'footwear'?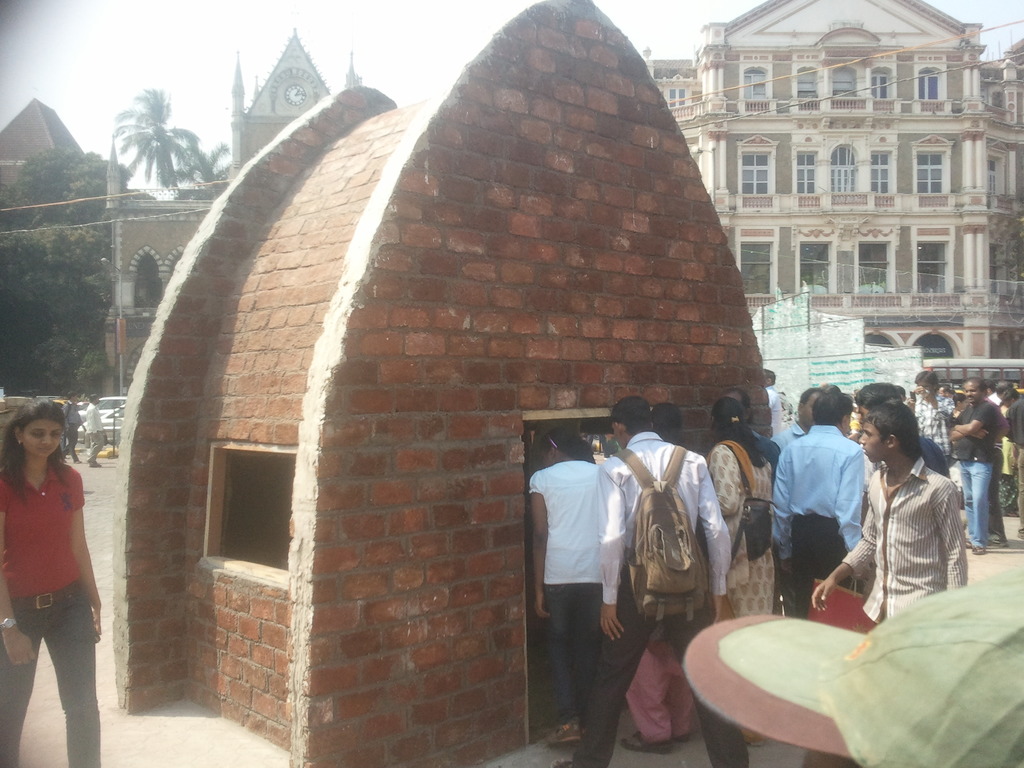
left=550, top=756, right=575, bottom=767
